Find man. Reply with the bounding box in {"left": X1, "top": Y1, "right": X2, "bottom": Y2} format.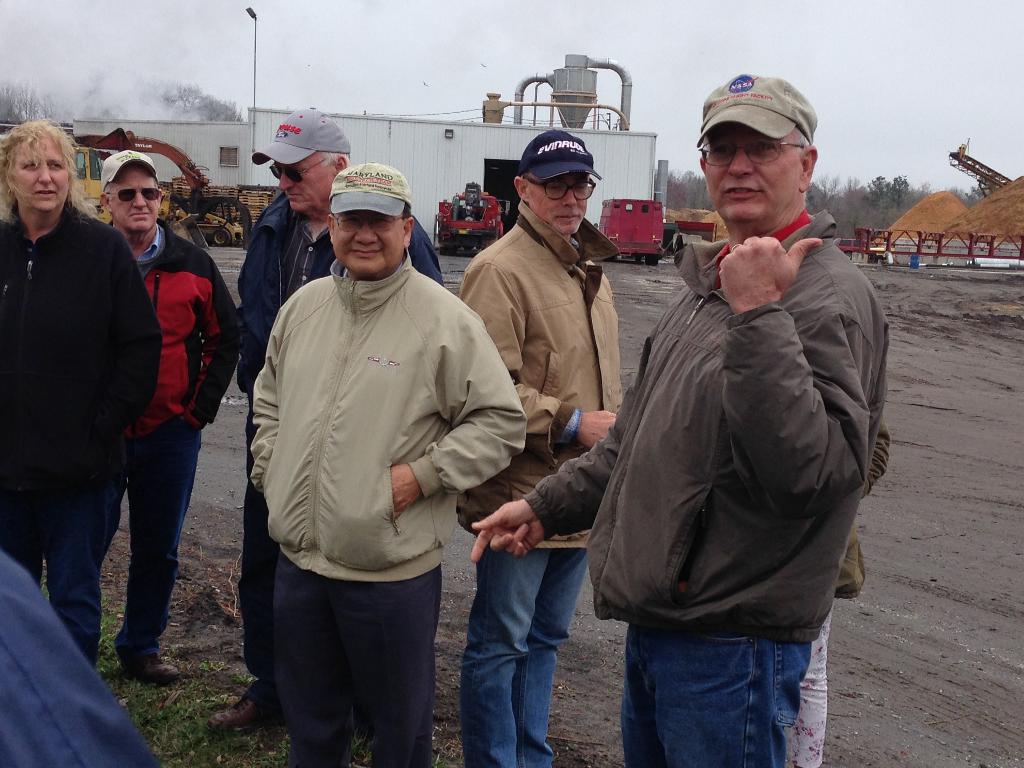
{"left": 465, "top": 69, "right": 876, "bottom": 767}.
